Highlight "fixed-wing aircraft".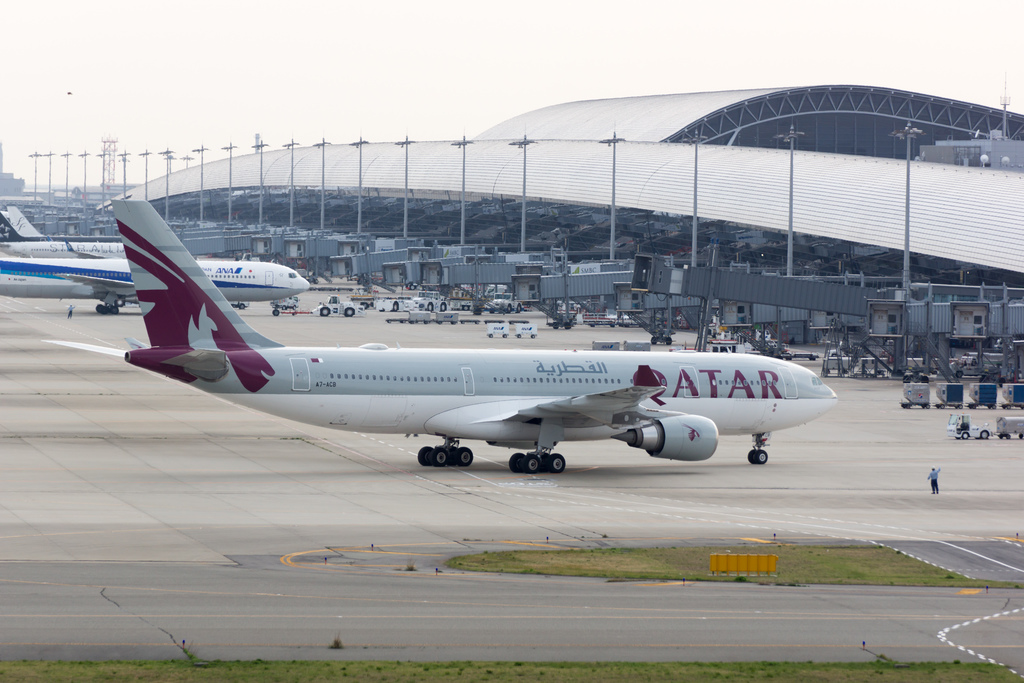
Highlighted region: <bbox>0, 207, 124, 259</bbox>.
